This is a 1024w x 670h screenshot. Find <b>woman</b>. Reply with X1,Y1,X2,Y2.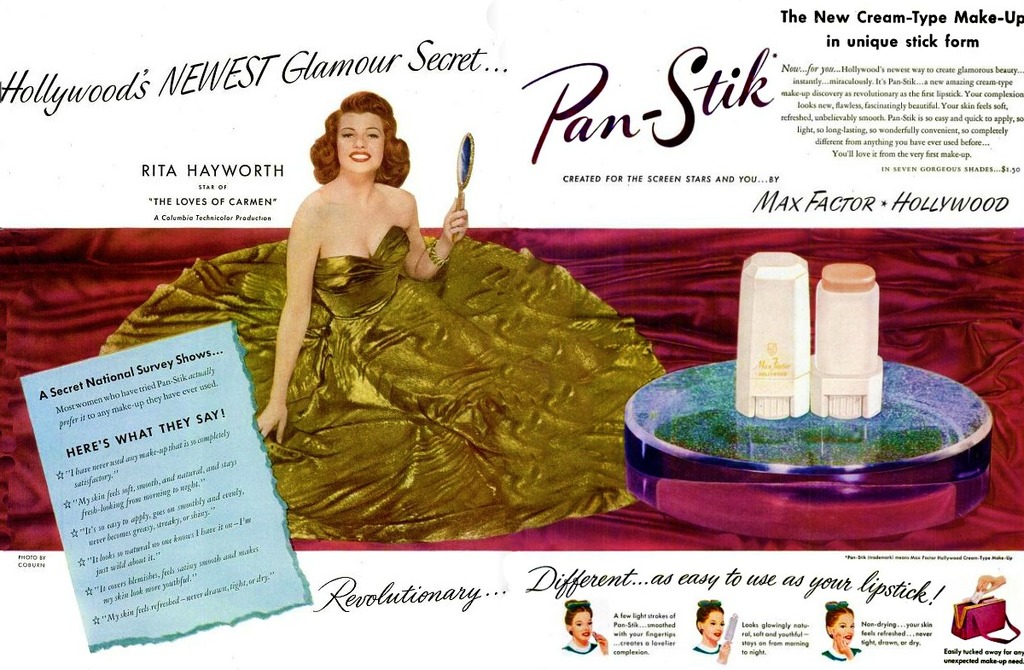
694,601,734,666.
